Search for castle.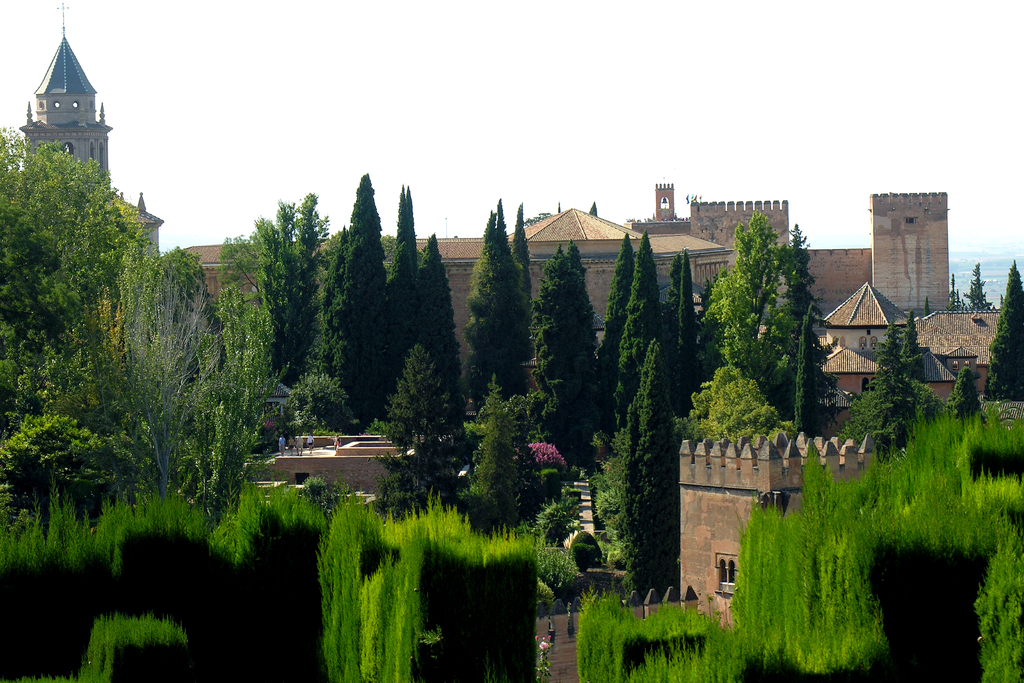
Found at 544 431 892 682.
